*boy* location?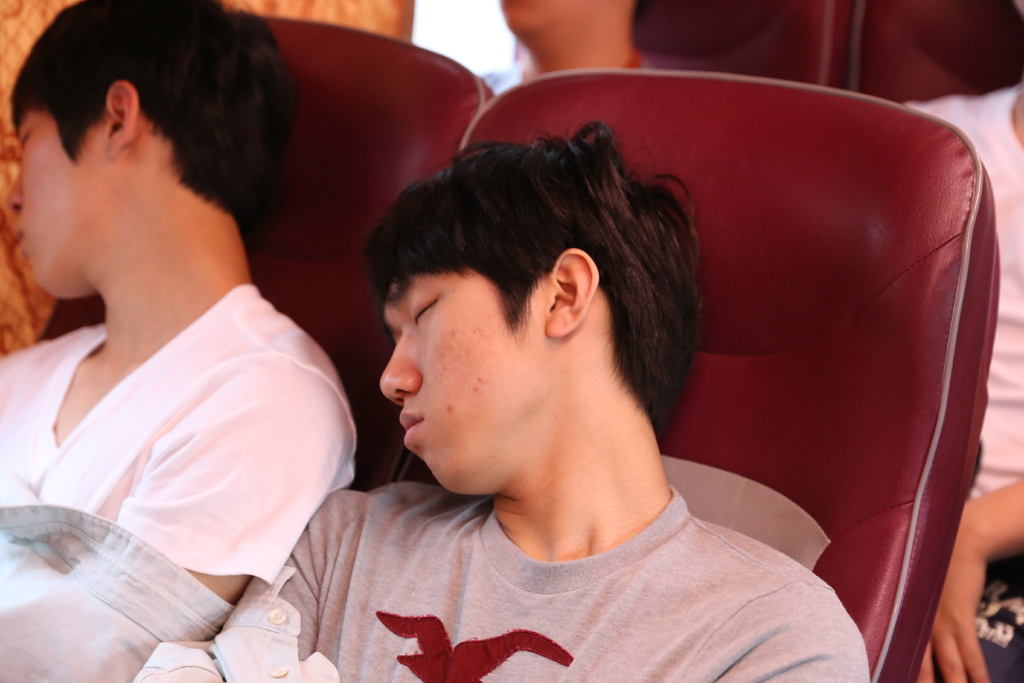
234/63/904/662
